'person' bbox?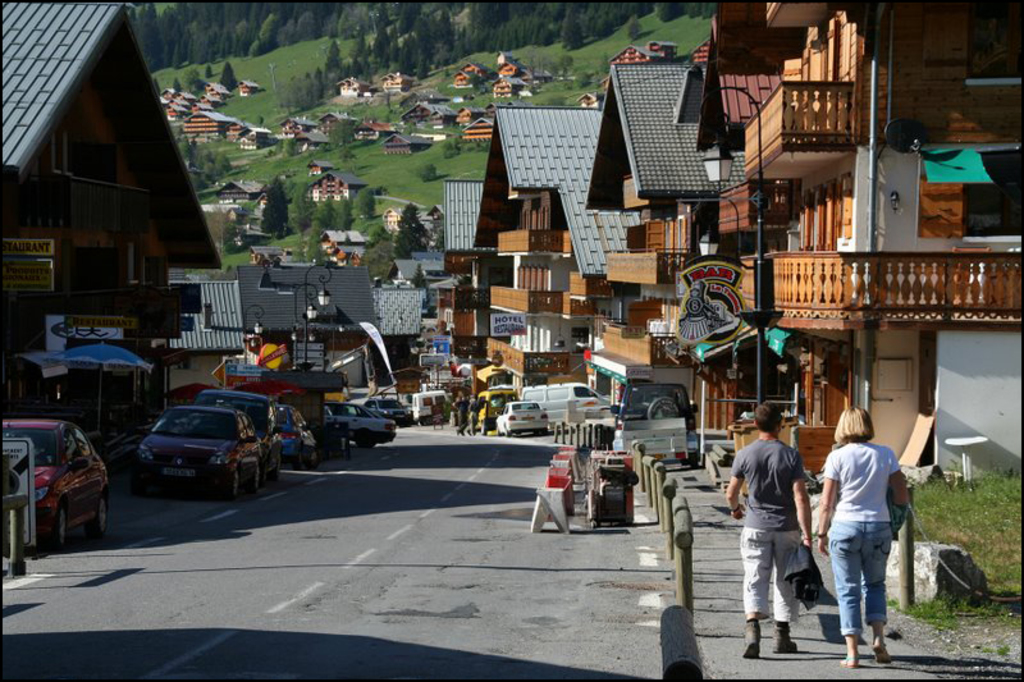
[x1=724, y1=402, x2=813, y2=658]
